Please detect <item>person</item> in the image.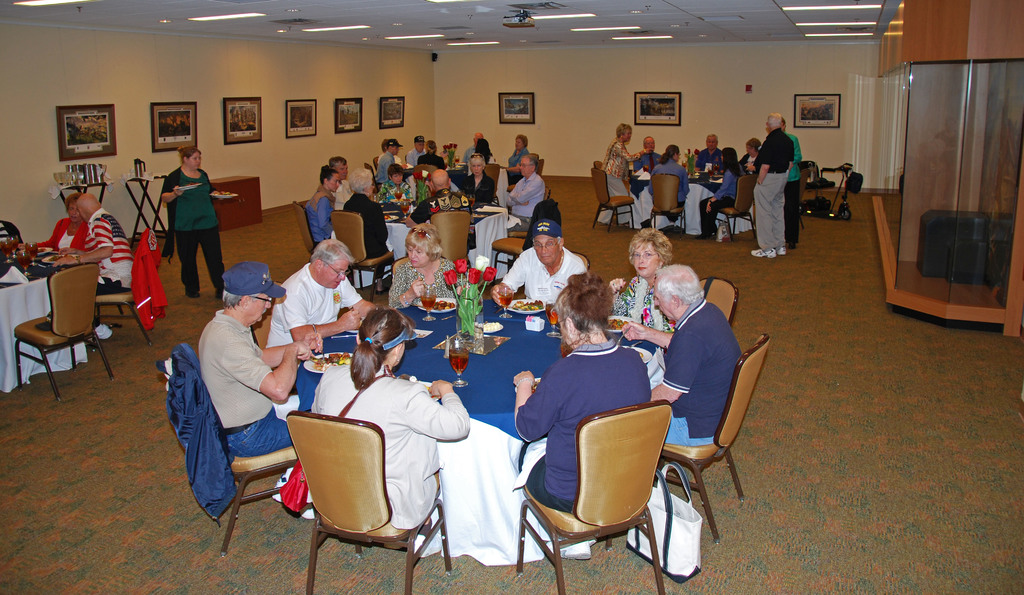
[left=448, top=149, right=489, bottom=200].
